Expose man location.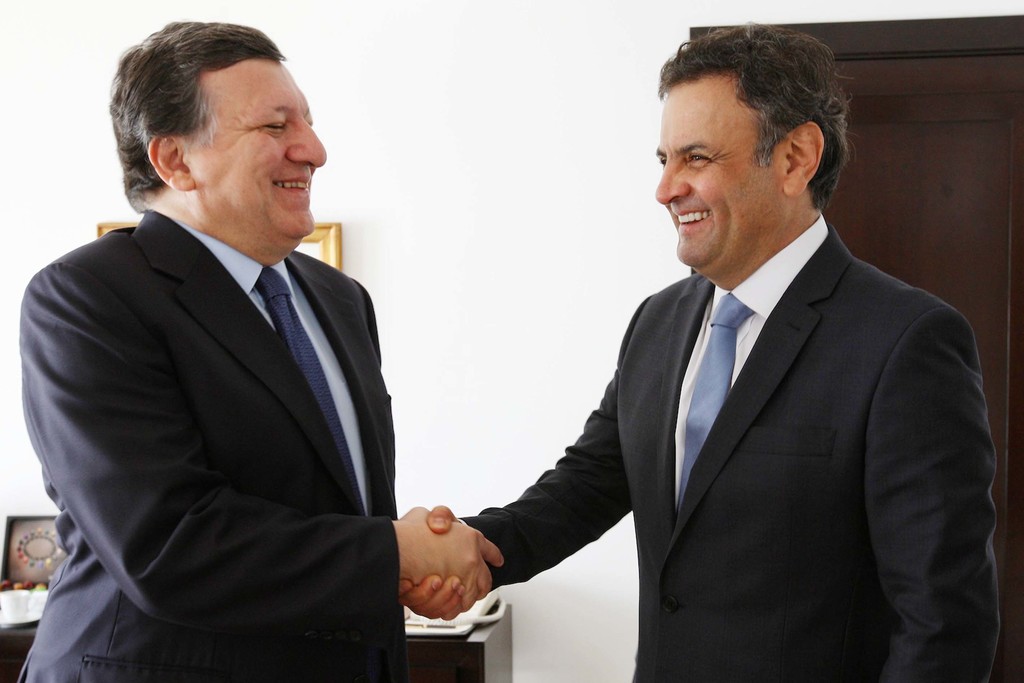
Exposed at bbox=(403, 43, 991, 669).
